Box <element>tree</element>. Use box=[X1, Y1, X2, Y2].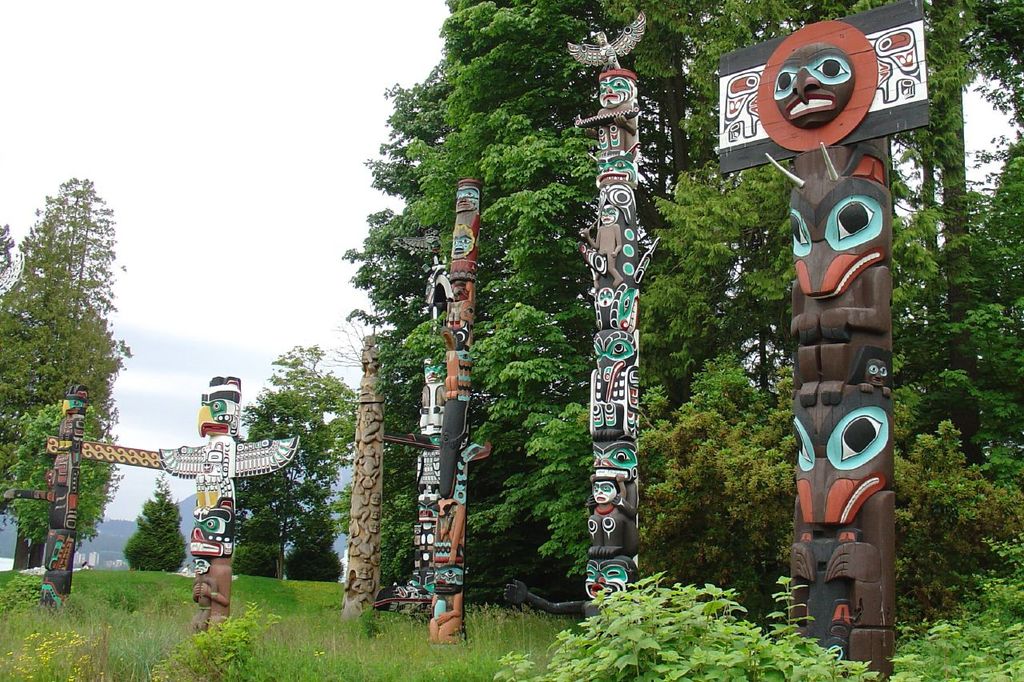
box=[0, 169, 139, 588].
